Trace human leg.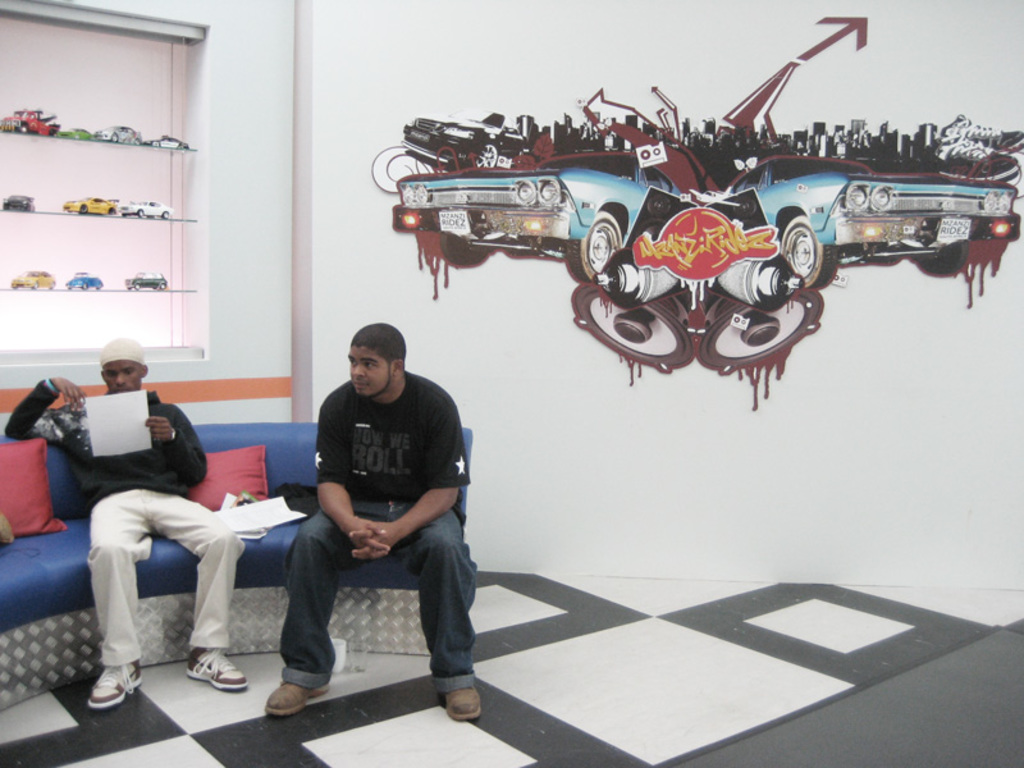
Traced to 93, 492, 150, 709.
